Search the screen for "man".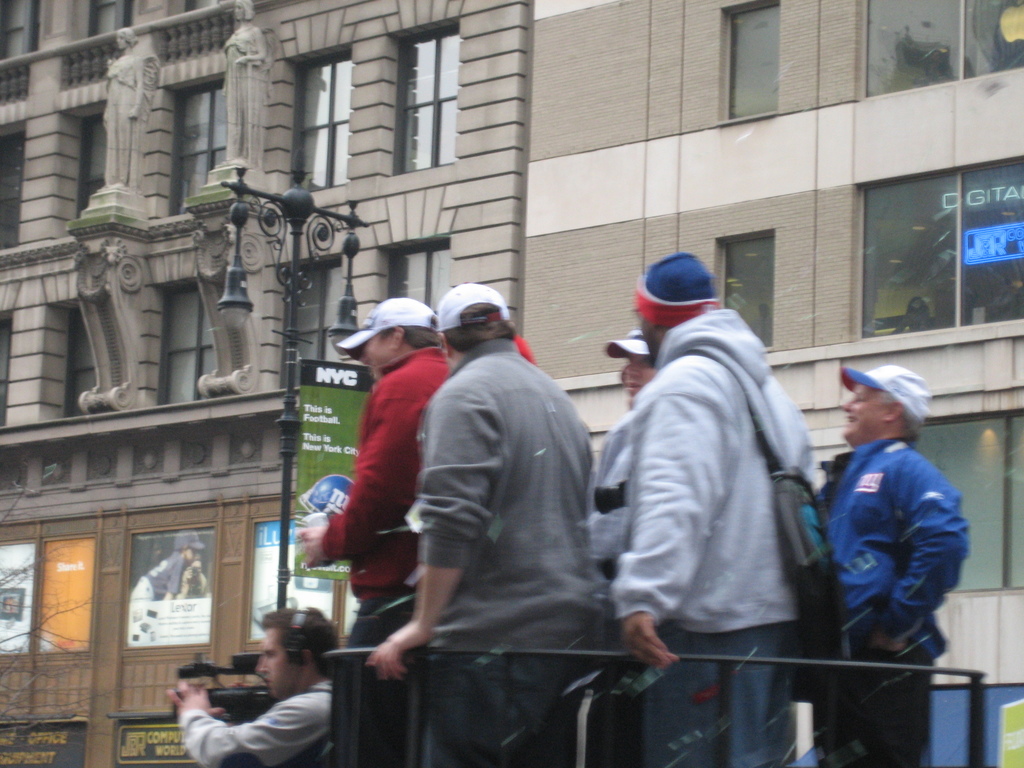
Found at [x1=593, y1=232, x2=840, y2=751].
